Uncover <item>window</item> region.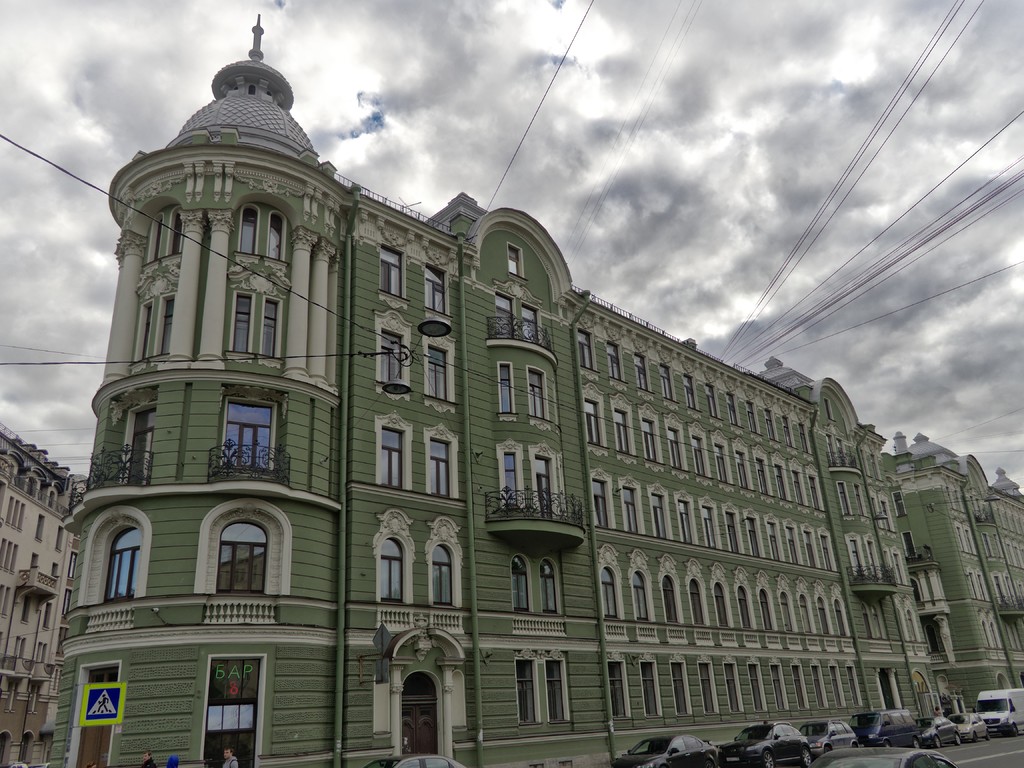
Uncovered: 374:307:408:399.
